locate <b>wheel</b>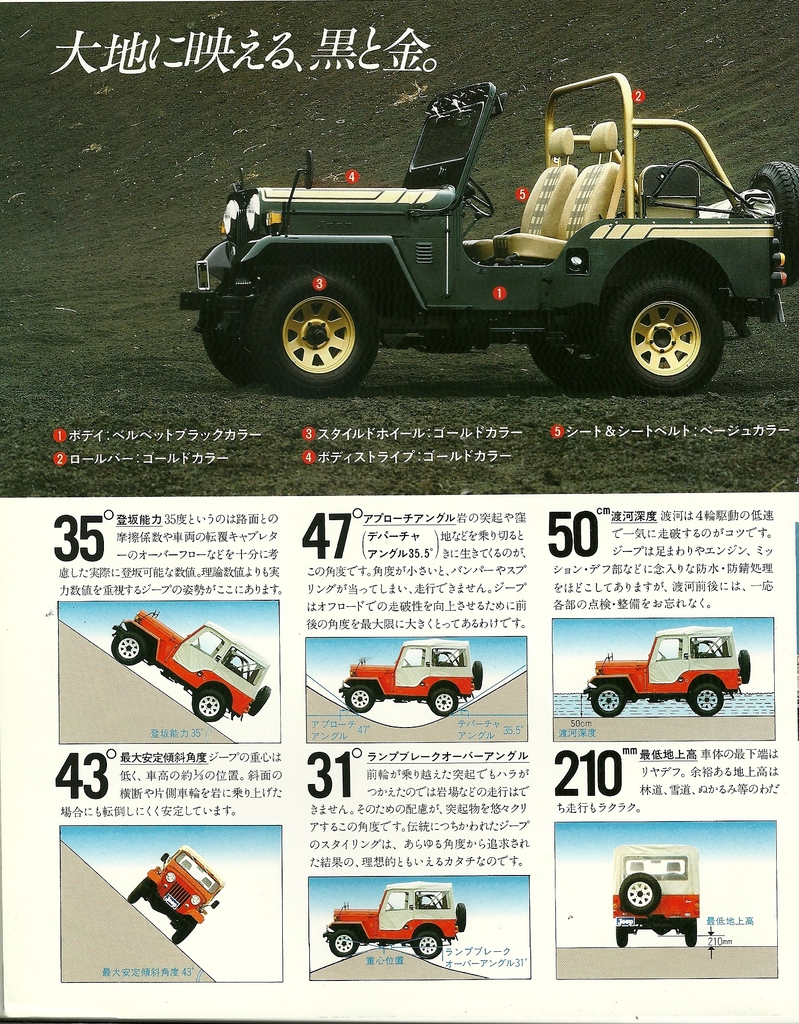
[340, 684, 378, 719]
